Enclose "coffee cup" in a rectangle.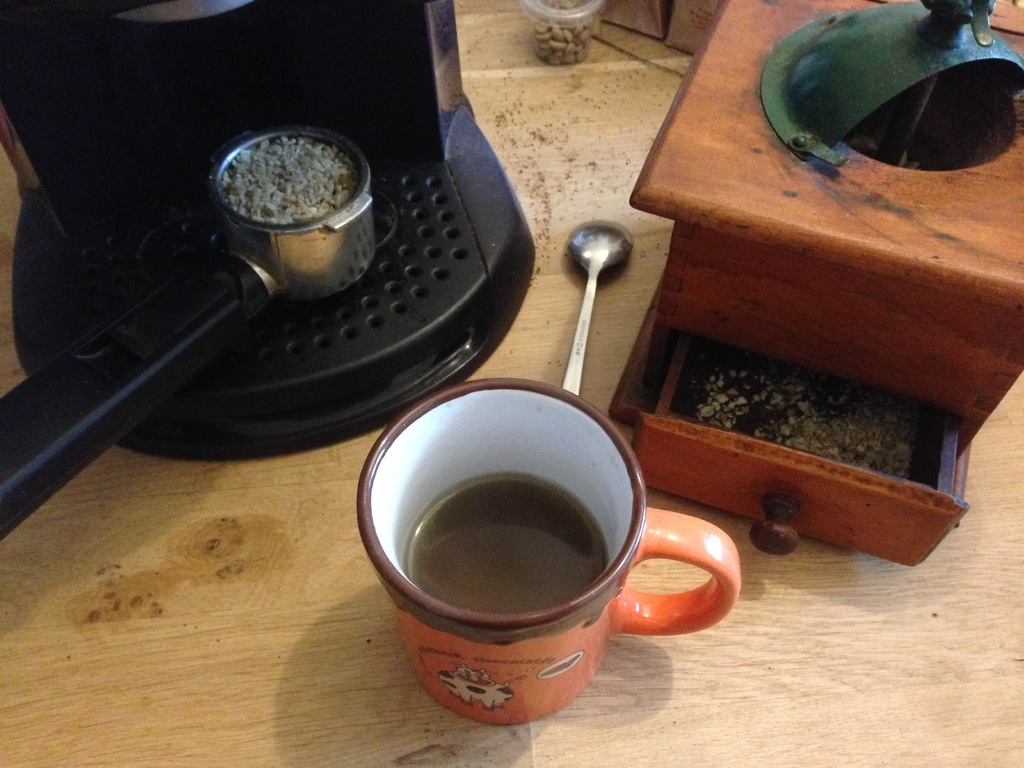
box(355, 377, 740, 726).
